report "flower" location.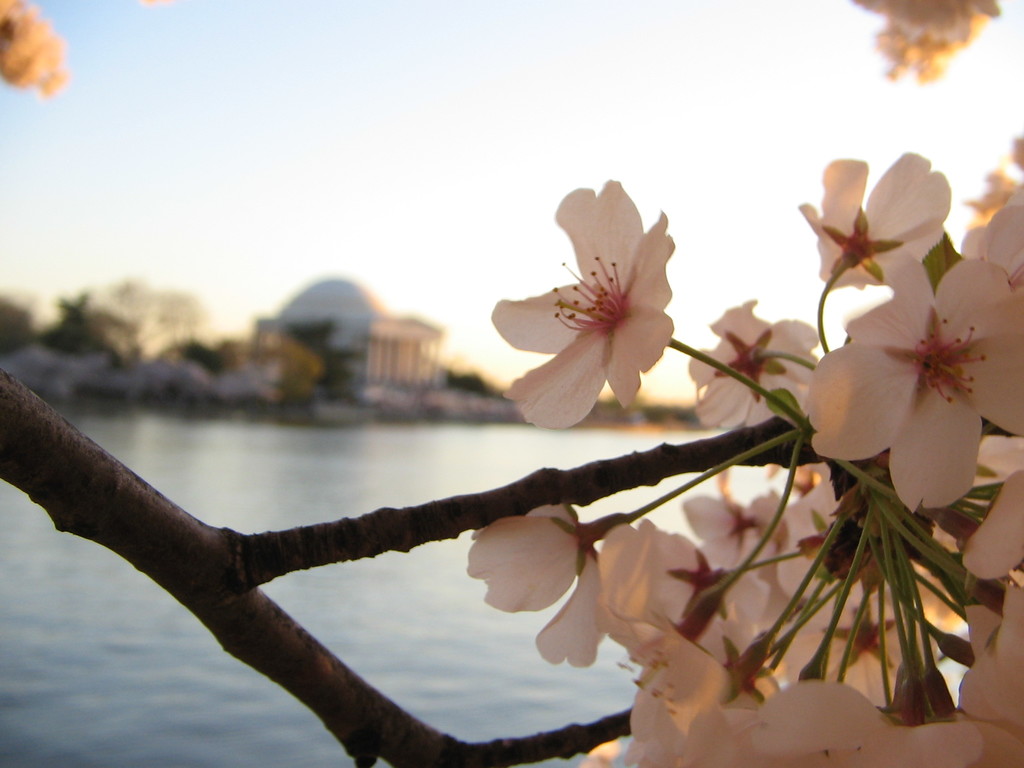
Report: select_region(496, 179, 694, 417).
